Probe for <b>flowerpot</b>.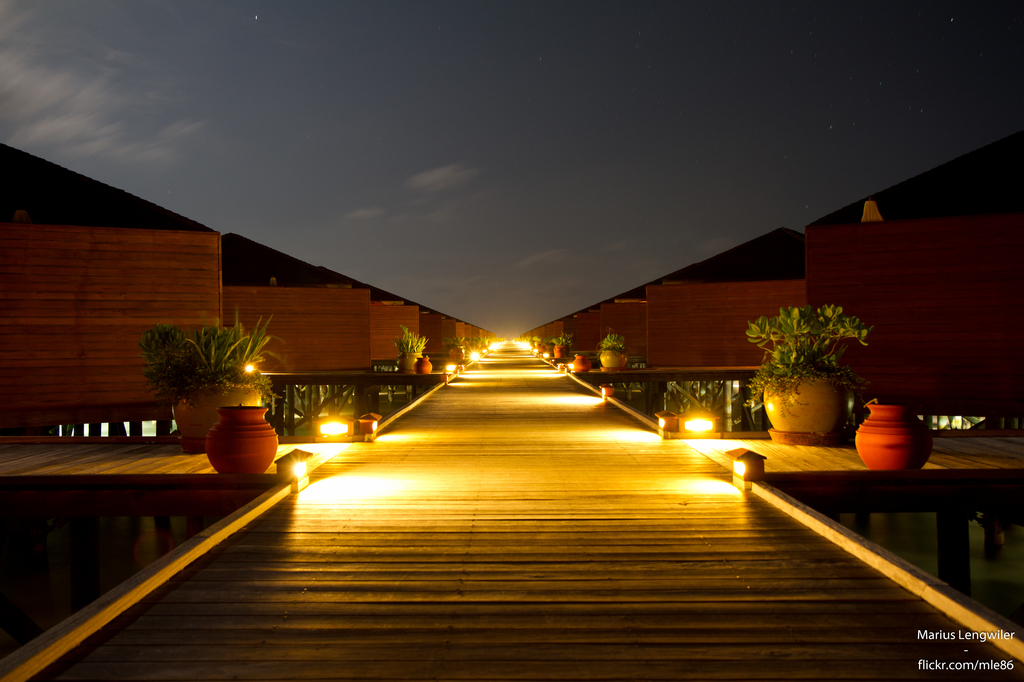
Probe result: 180/379/260/455.
